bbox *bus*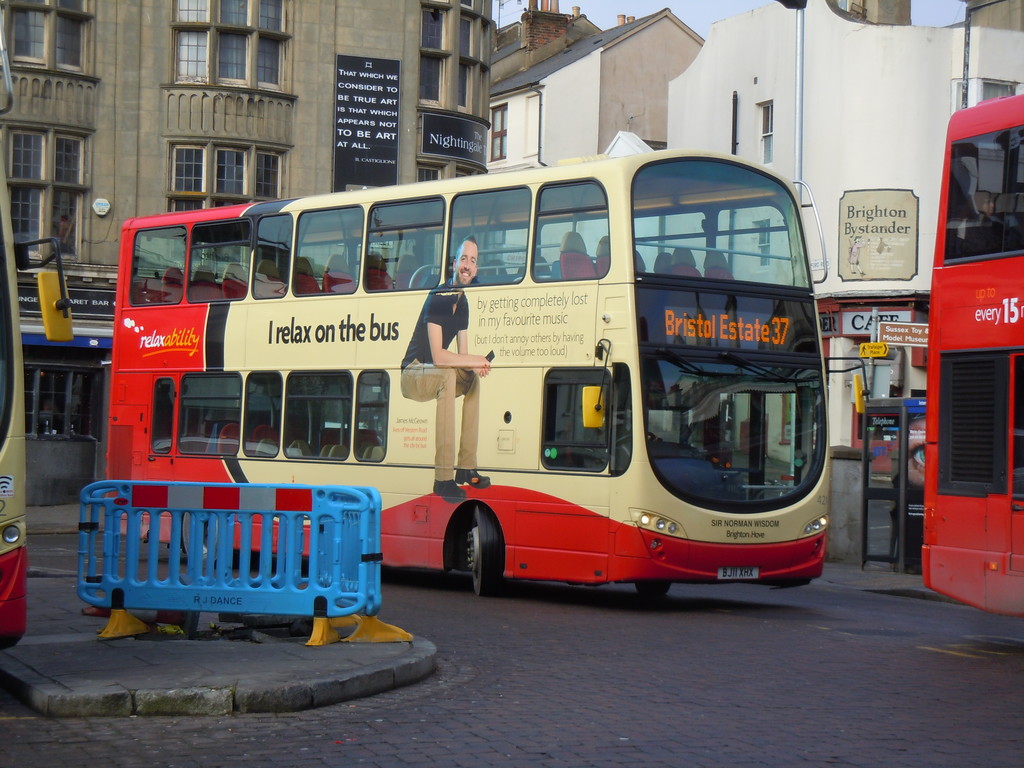
0:9:80:652
